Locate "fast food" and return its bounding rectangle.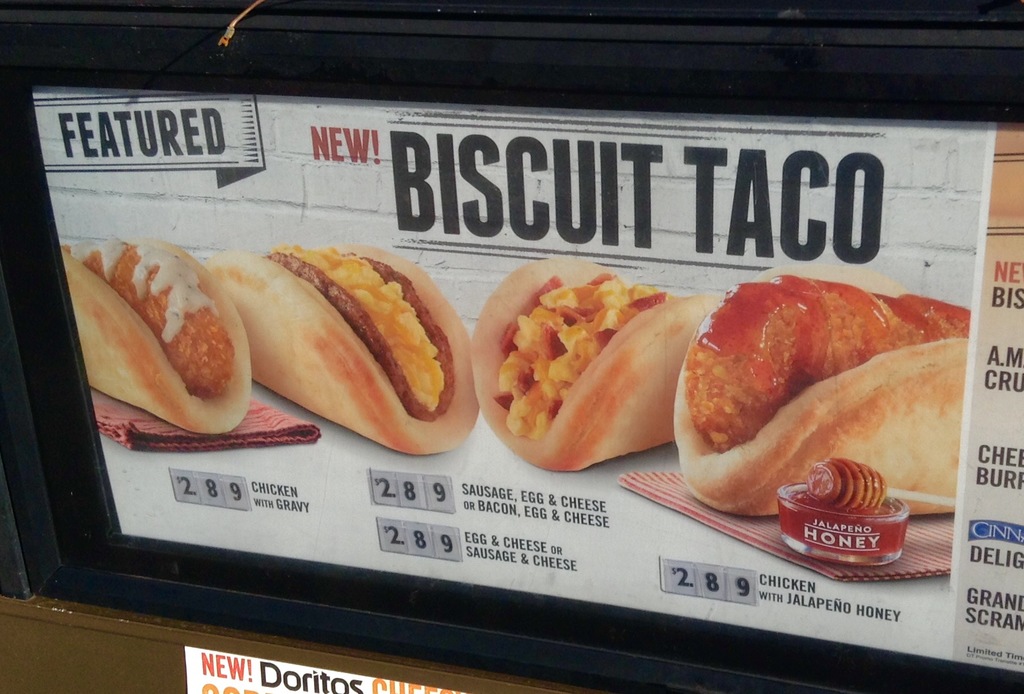
[202, 246, 483, 453].
